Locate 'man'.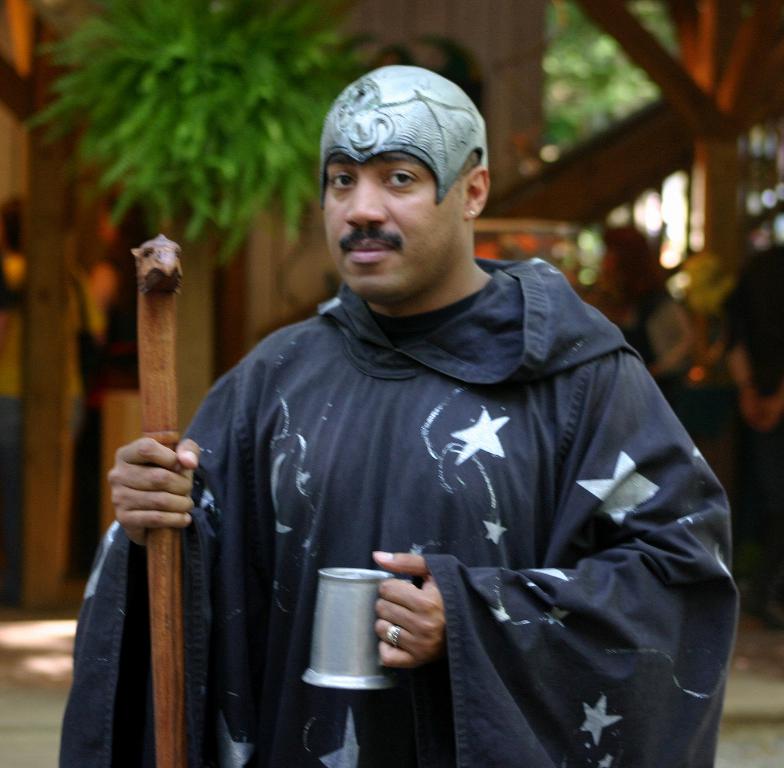
Bounding box: select_region(56, 62, 741, 767).
